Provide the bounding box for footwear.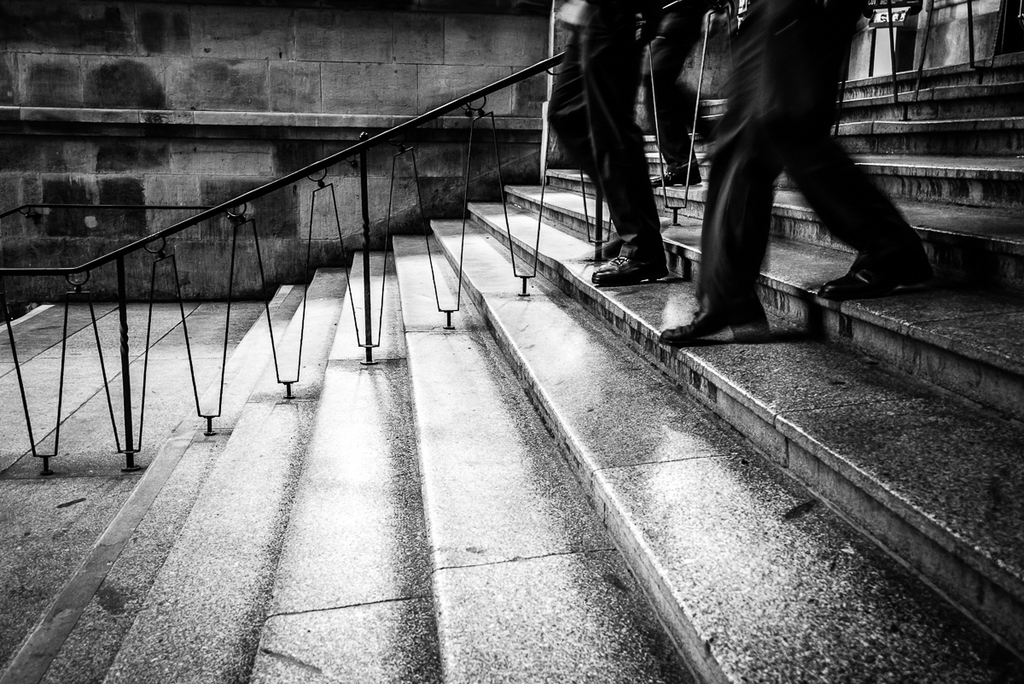
588/254/666/286.
